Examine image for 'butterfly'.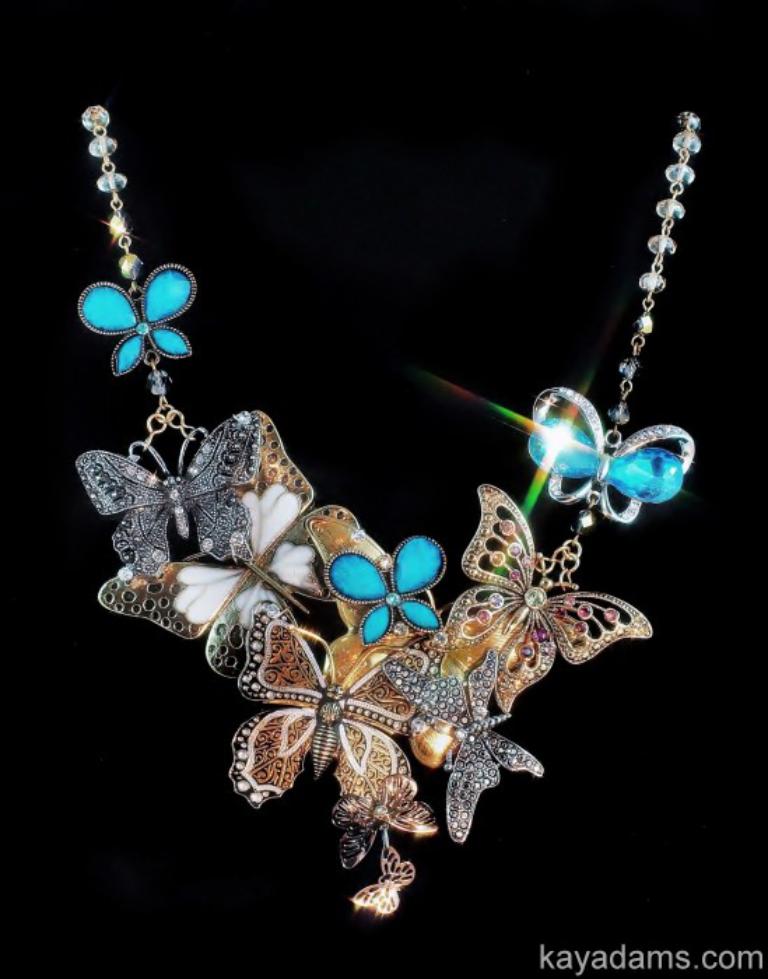
Examination result: bbox(378, 653, 548, 845).
